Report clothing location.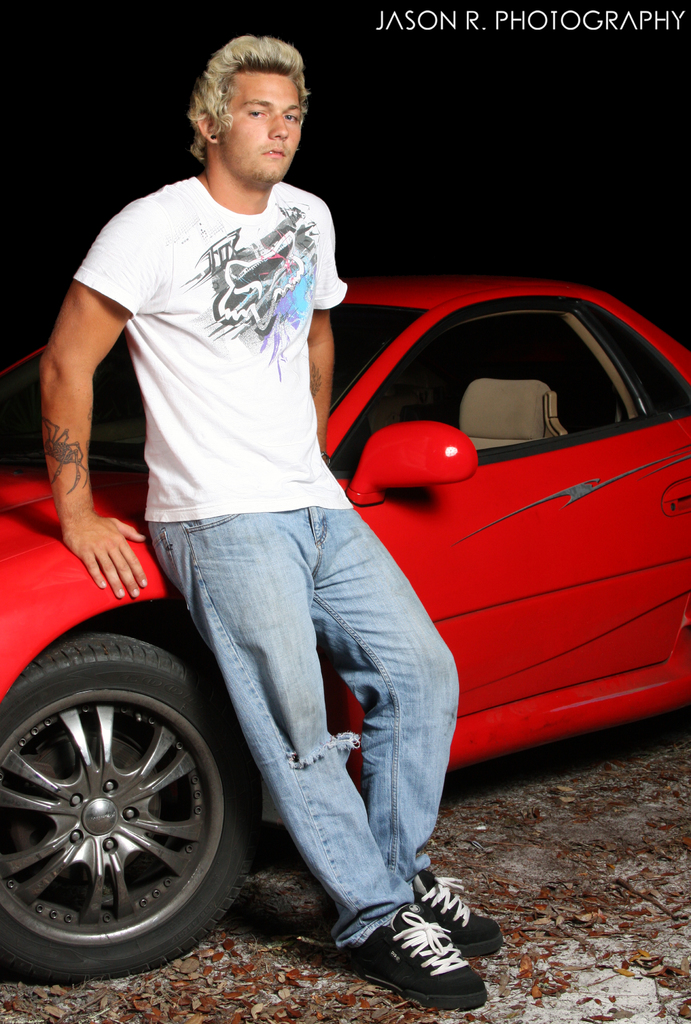
Report: bbox=[74, 97, 462, 943].
